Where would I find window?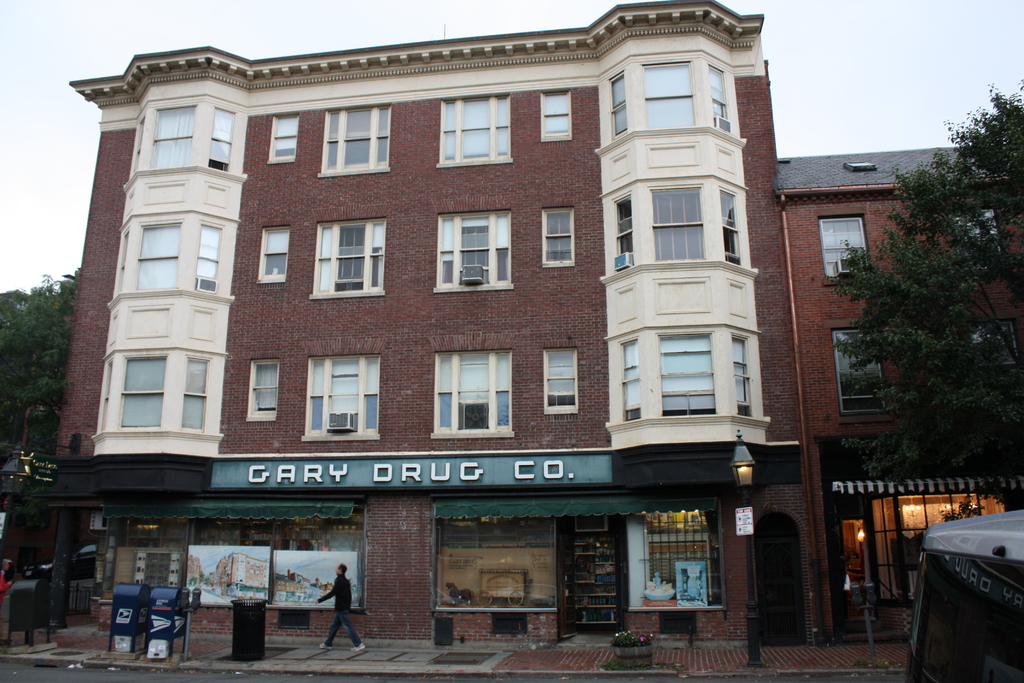
At 634:63:696:143.
